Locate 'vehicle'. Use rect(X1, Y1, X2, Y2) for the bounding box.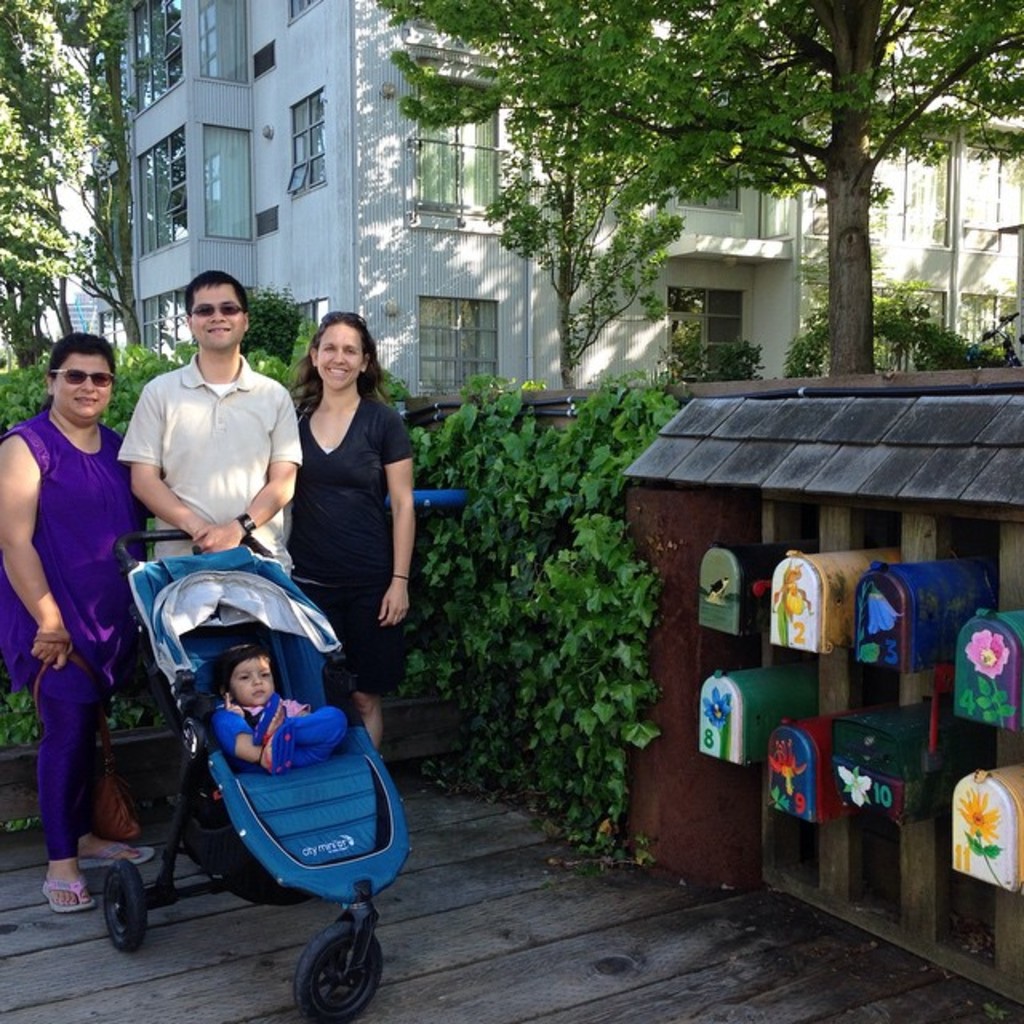
rect(69, 518, 418, 936).
